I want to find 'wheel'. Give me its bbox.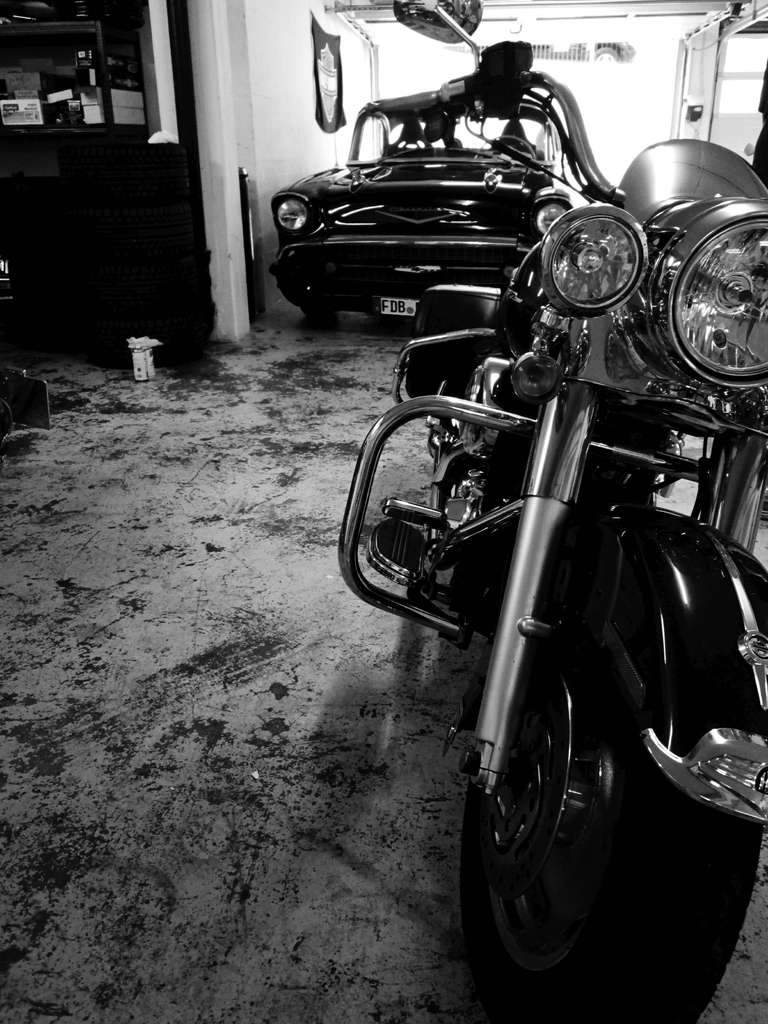
452,573,767,1023.
